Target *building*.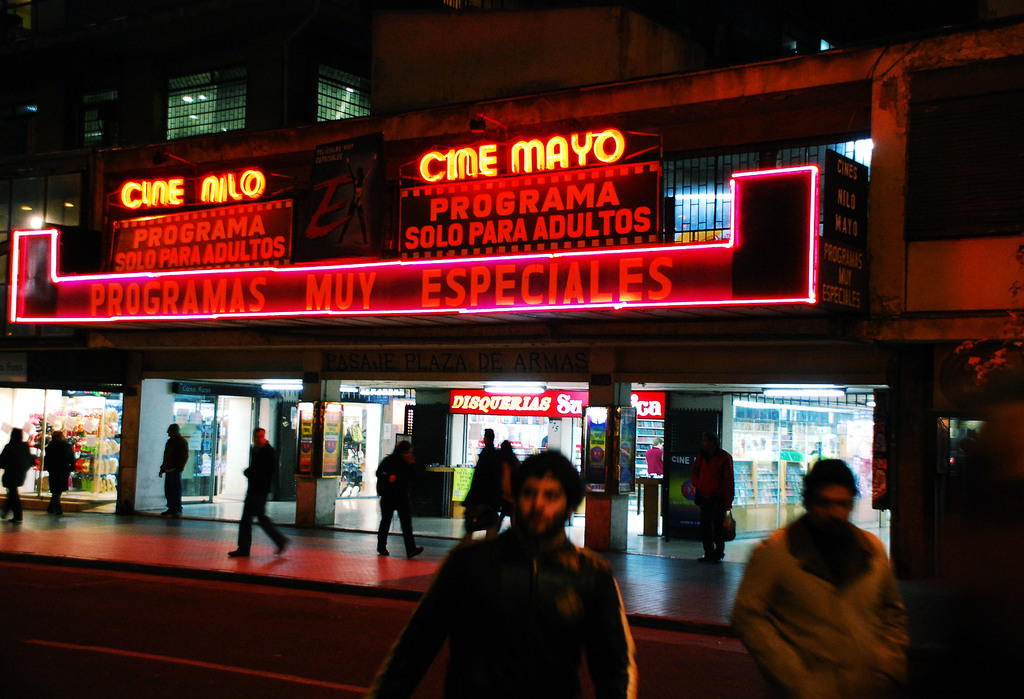
Target region: [x1=0, y1=0, x2=842, y2=151].
